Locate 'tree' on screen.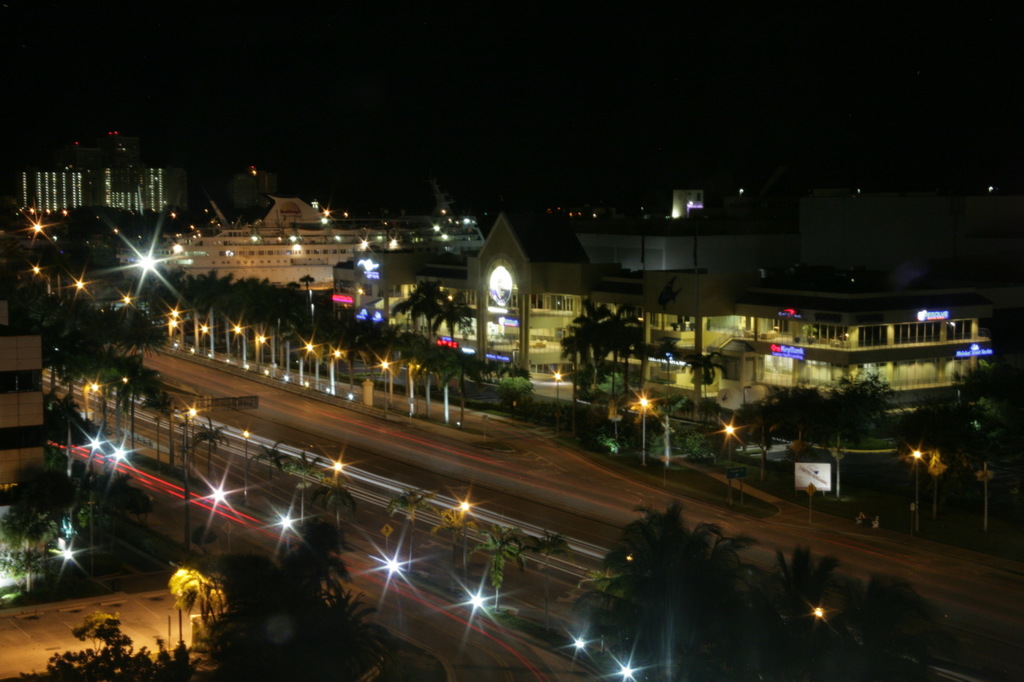
On screen at select_region(383, 485, 443, 578).
